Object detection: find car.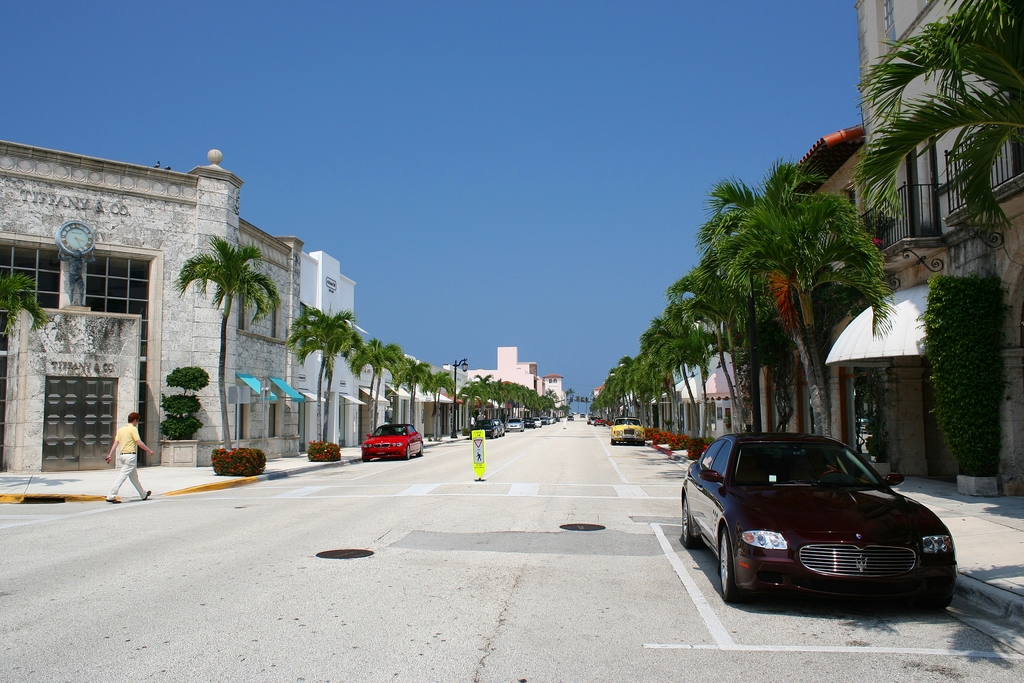
x1=594 y1=417 x2=604 y2=427.
